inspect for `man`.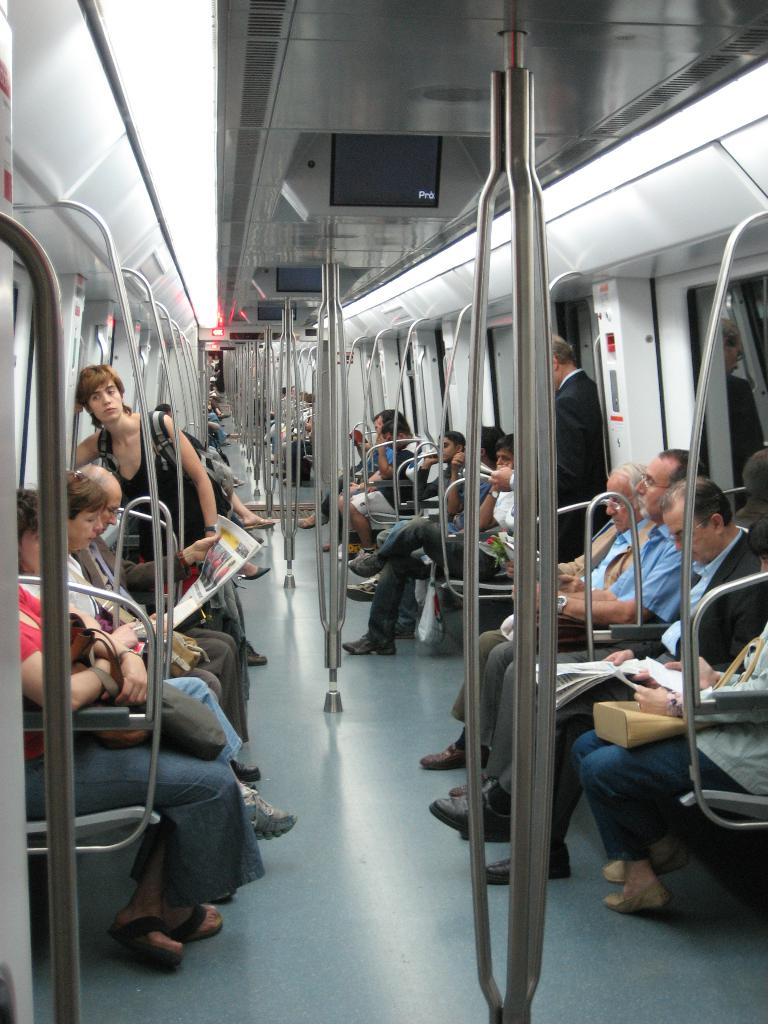
Inspection: [431,477,765,883].
